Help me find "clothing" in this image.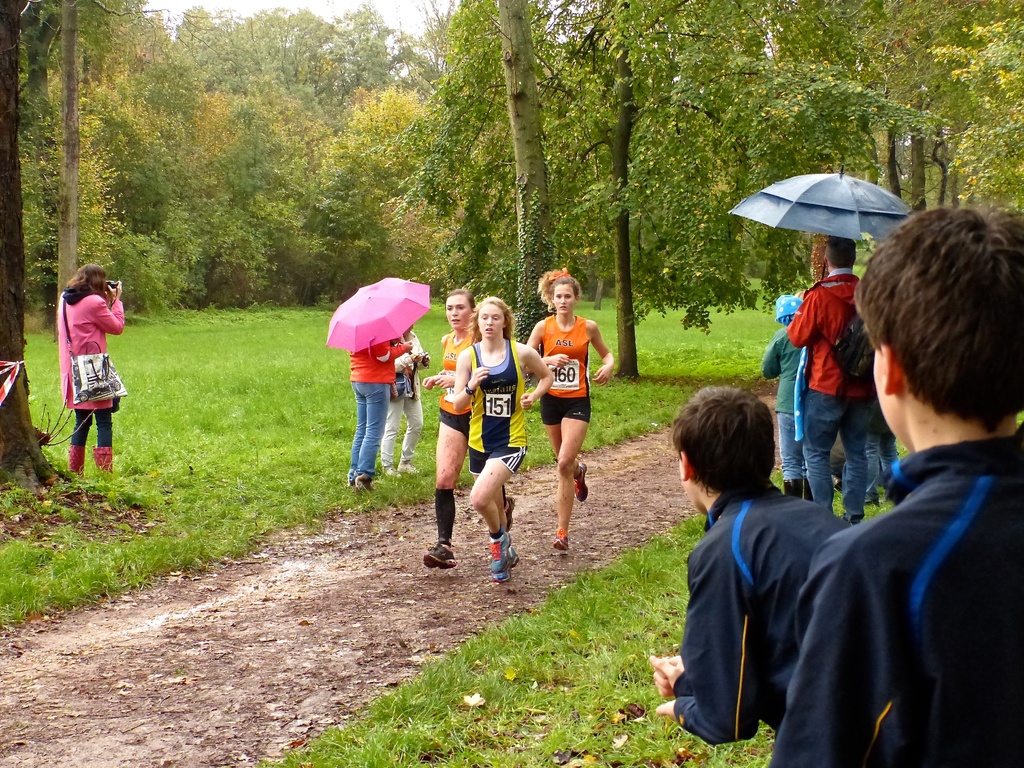
Found it: {"left": 470, "top": 336, "right": 530, "bottom": 476}.
